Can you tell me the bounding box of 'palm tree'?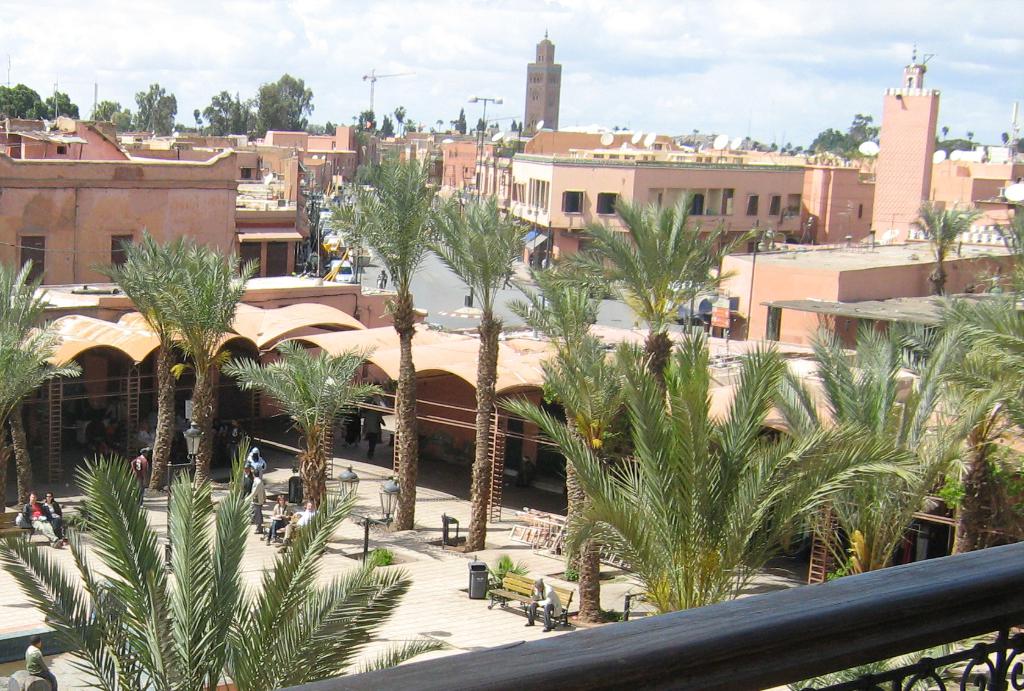
pyautogui.locateOnScreen(783, 323, 970, 580).
